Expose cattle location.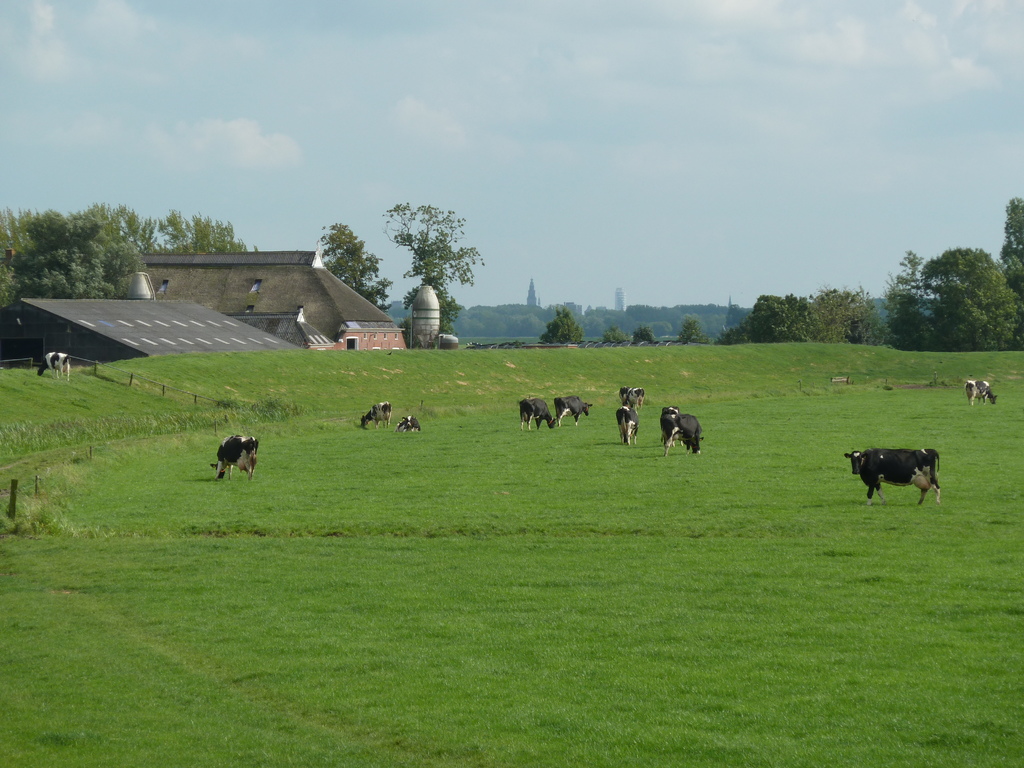
Exposed at BBox(35, 348, 70, 378).
